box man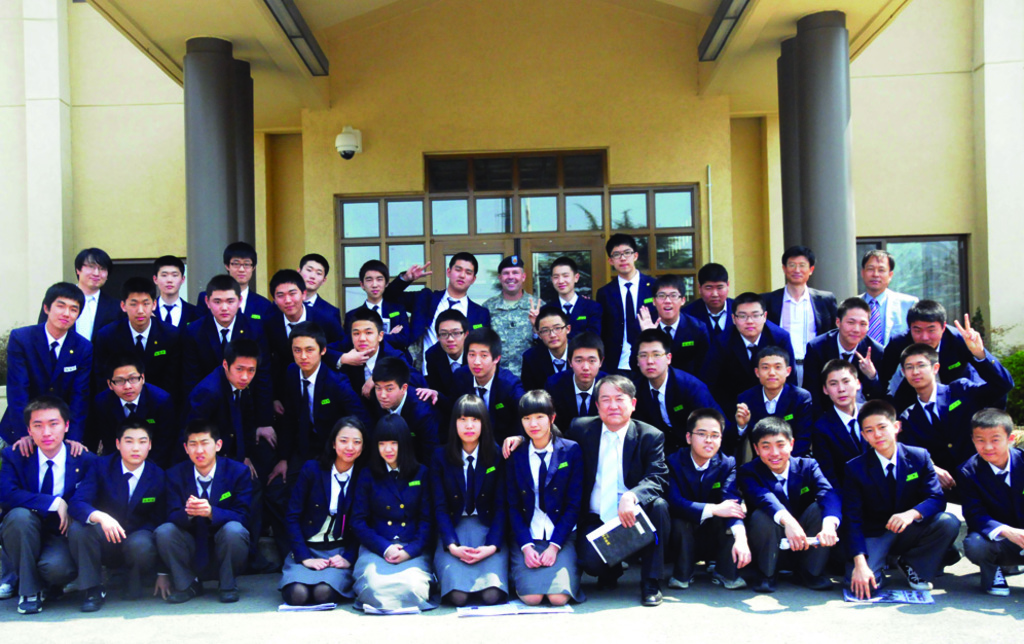
box(729, 341, 816, 443)
